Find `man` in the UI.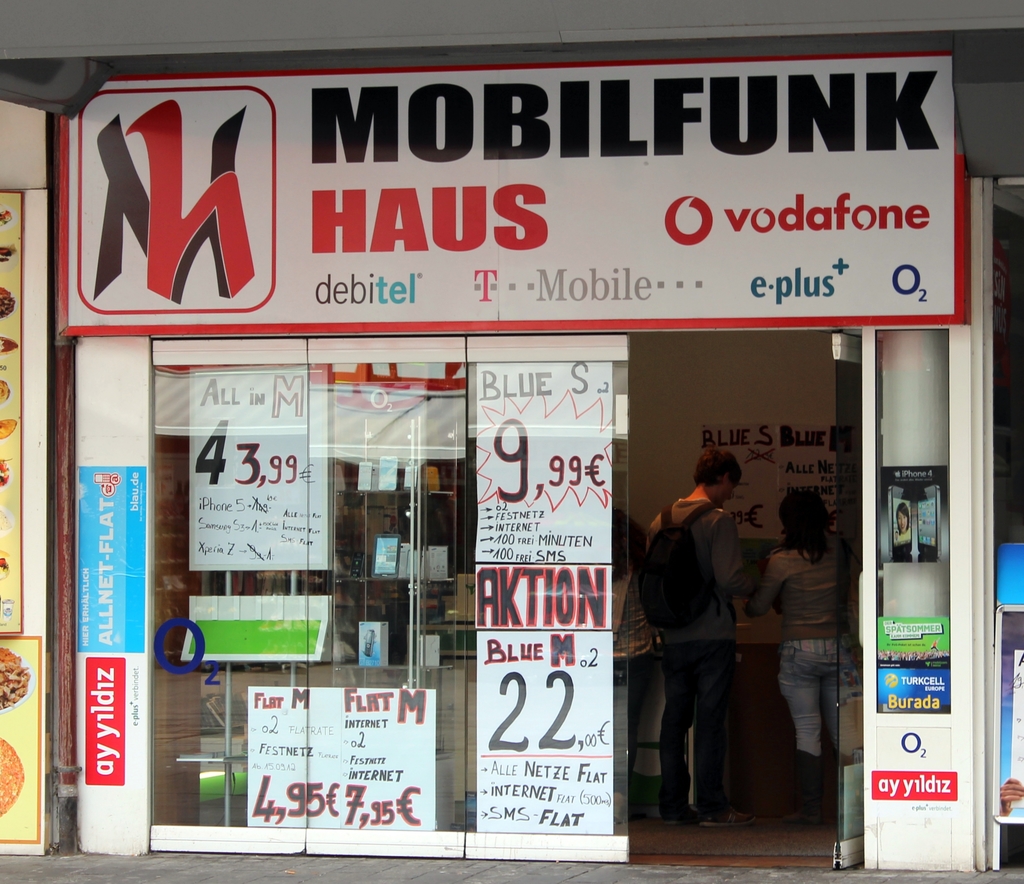
UI element at Rect(646, 466, 780, 829).
